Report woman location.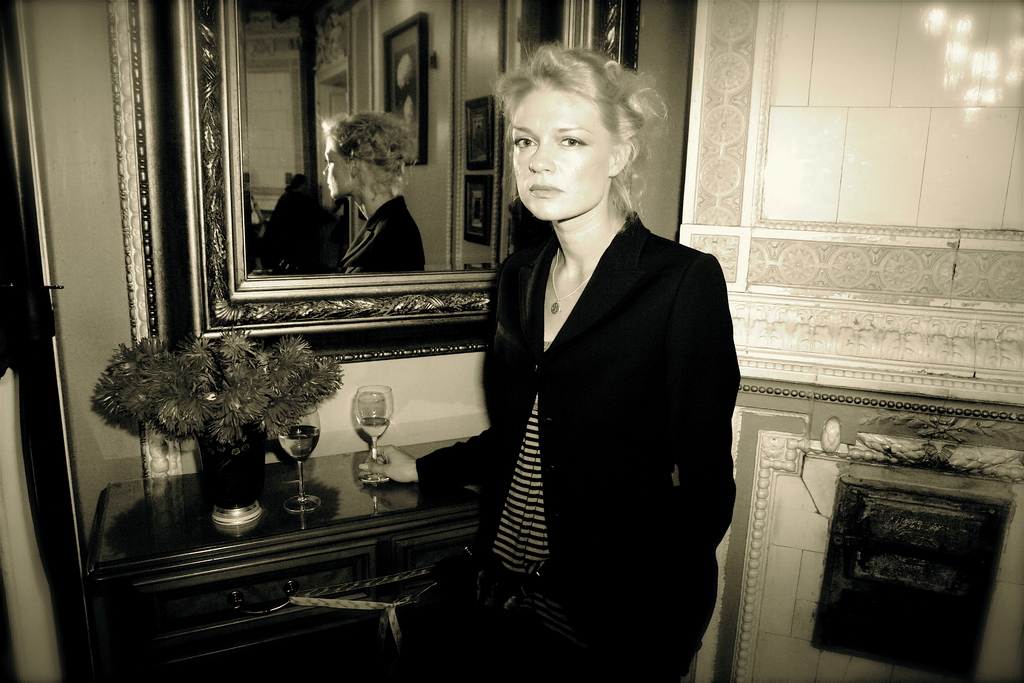
Report: (left=440, top=67, right=735, bottom=682).
